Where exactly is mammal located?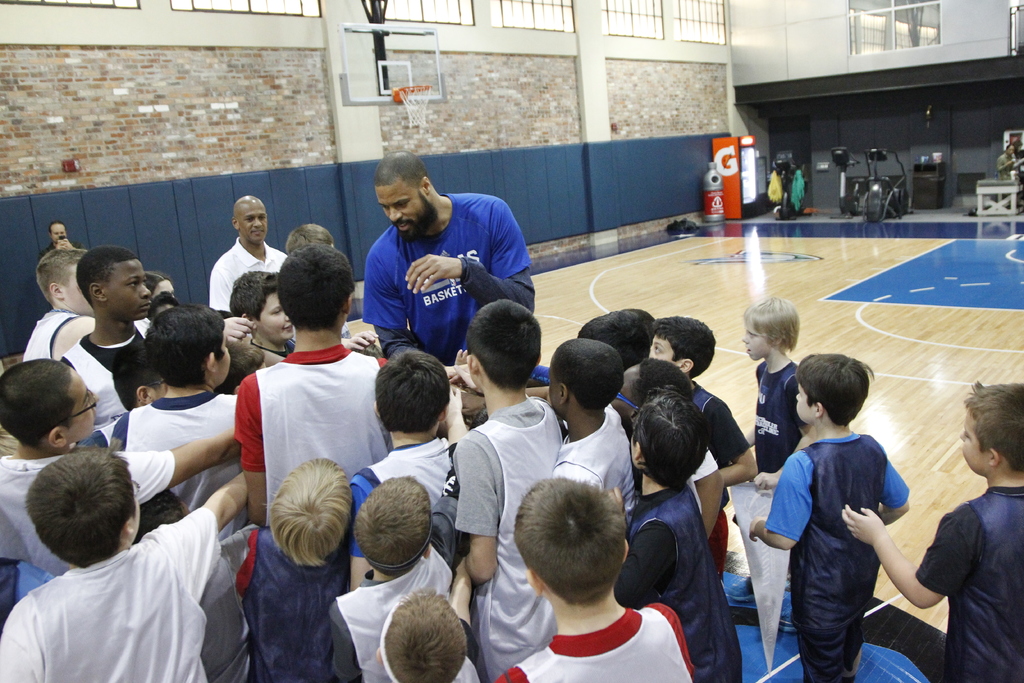
Its bounding box is {"x1": 609, "y1": 353, "x2": 700, "y2": 543}.
